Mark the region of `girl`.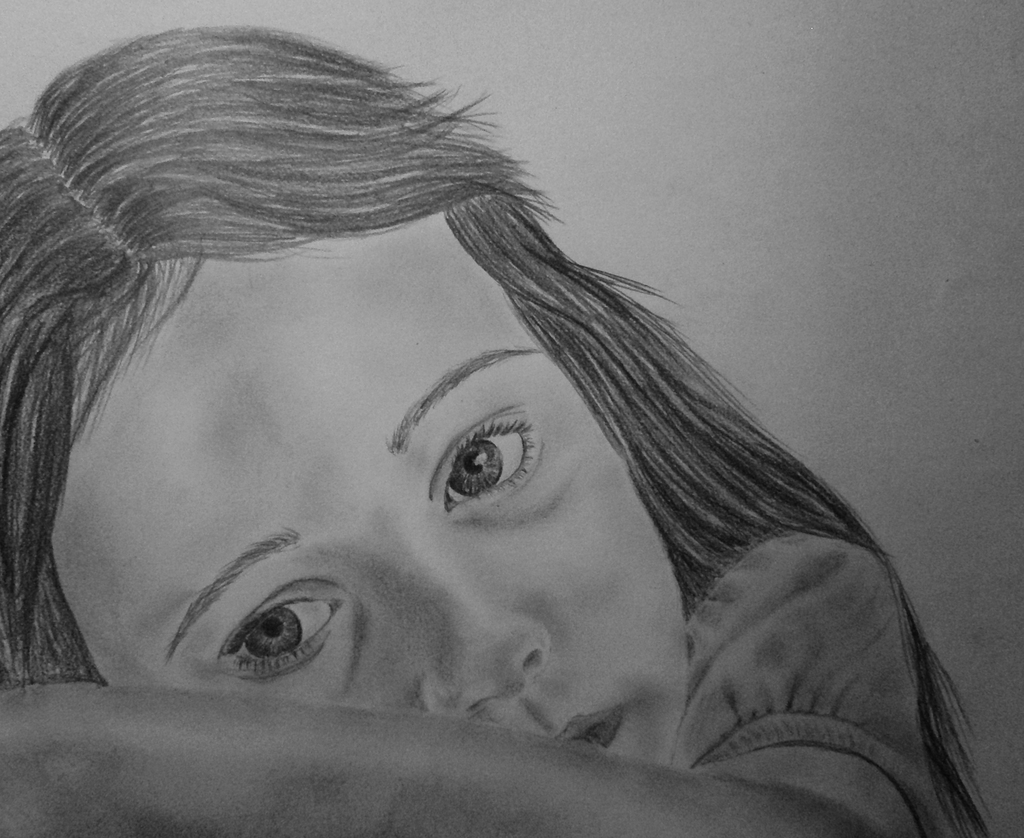
Region: x1=0, y1=20, x2=993, y2=837.
